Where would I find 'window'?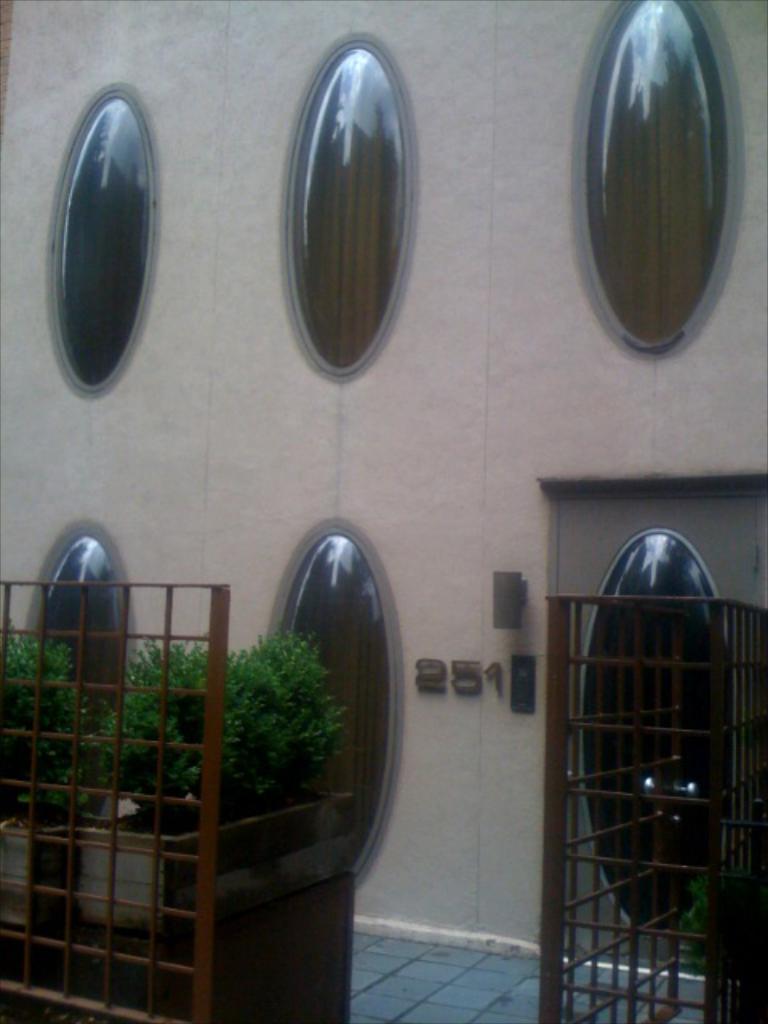
At (left=51, top=82, right=157, bottom=387).
